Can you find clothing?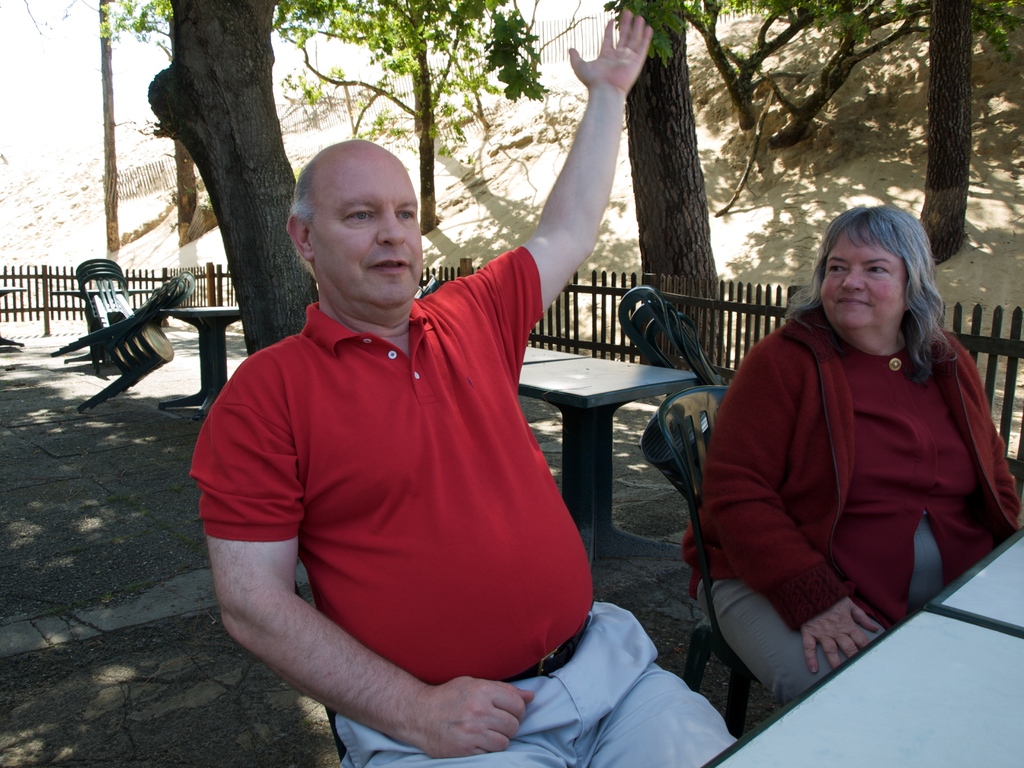
Yes, bounding box: rect(191, 244, 593, 694).
